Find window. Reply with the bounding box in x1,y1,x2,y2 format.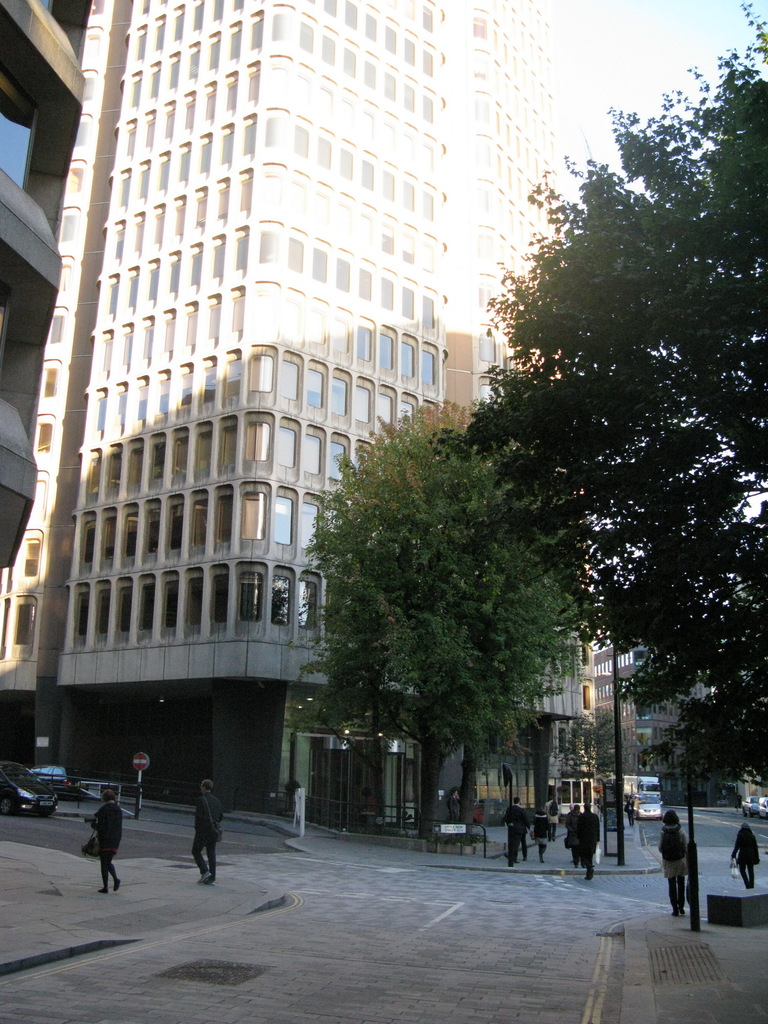
150,435,167,483.
